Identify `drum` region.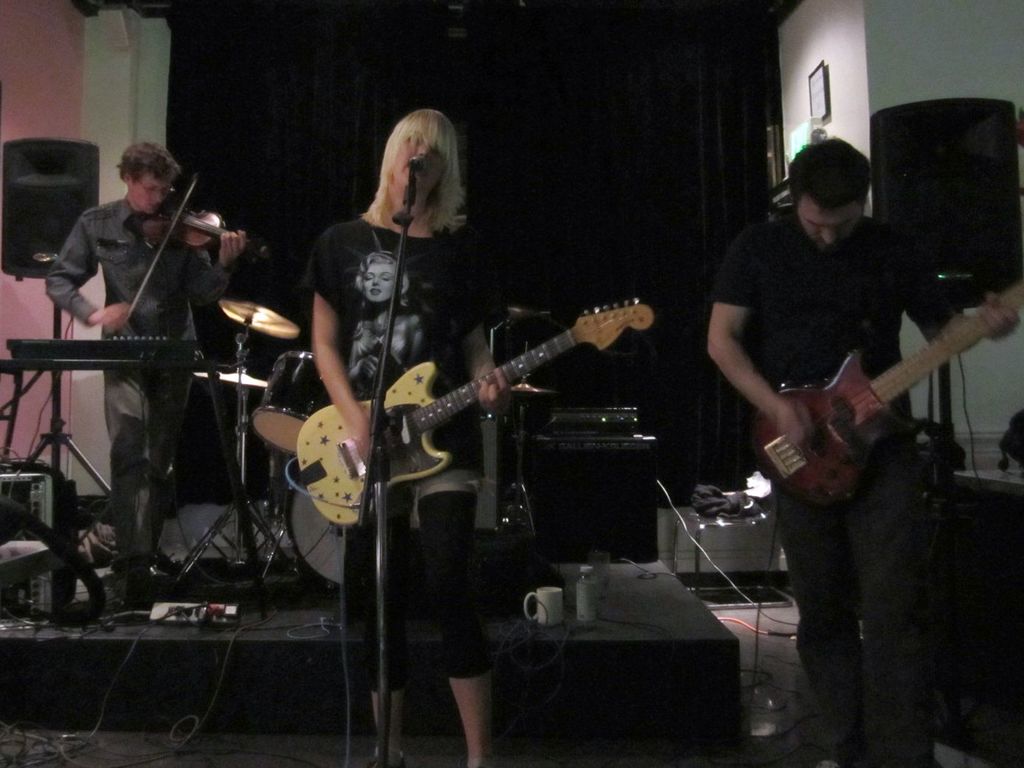
Region: pyautogui.locateOnScreen(243, 346, 322, 452).
